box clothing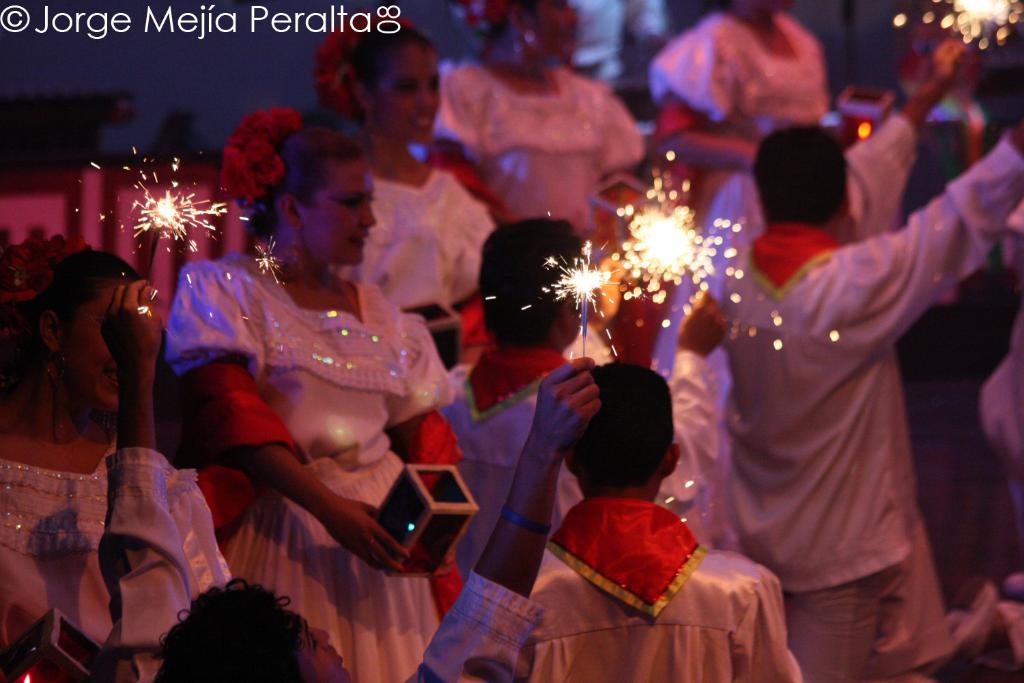
<region>494, 495, 795, 682</region>
